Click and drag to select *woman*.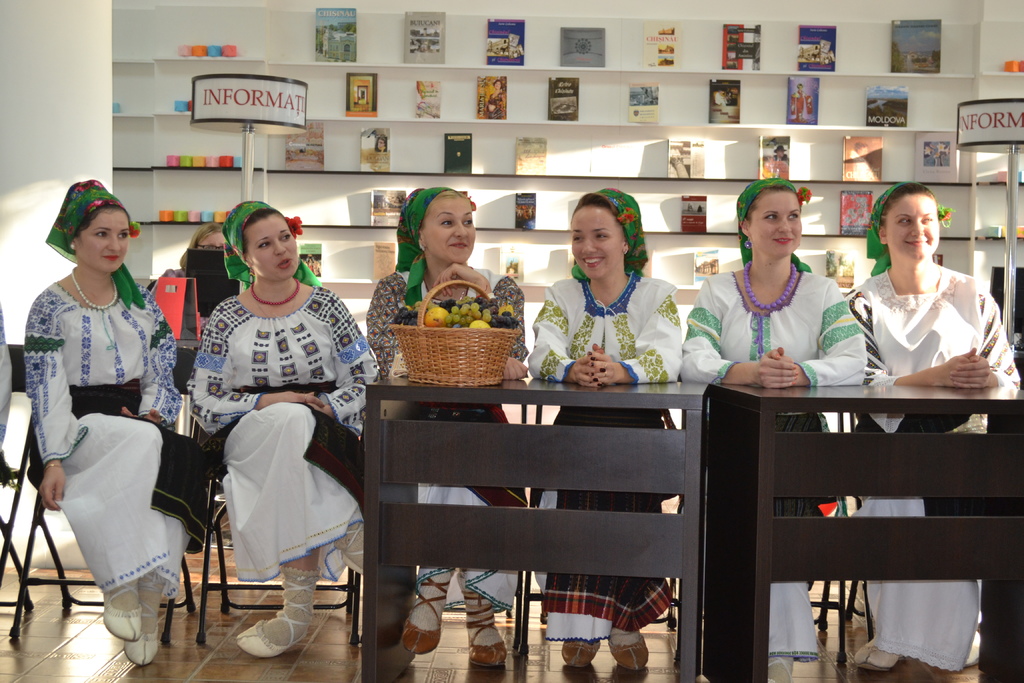
Selection: l=362, t=183, r=544, b=670.
